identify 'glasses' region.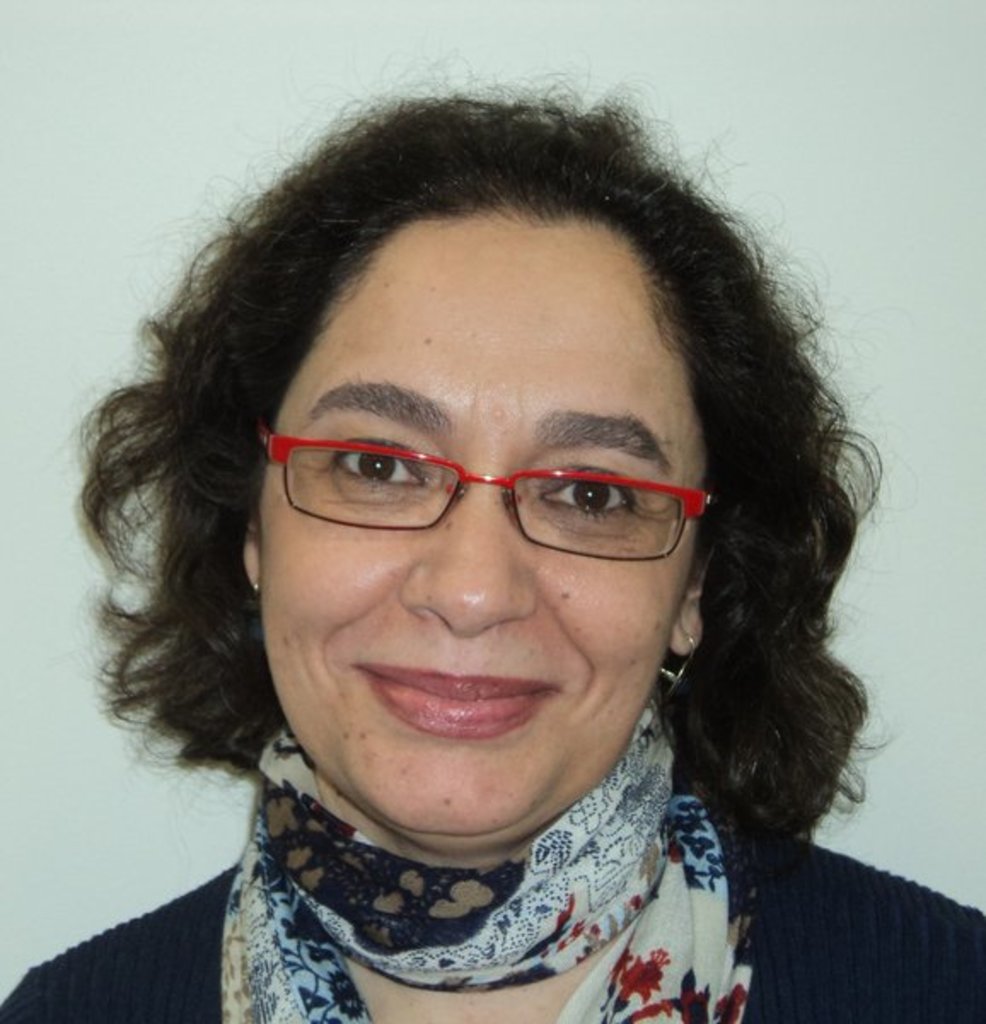
Region: crop(254, 422, 722, 561).
